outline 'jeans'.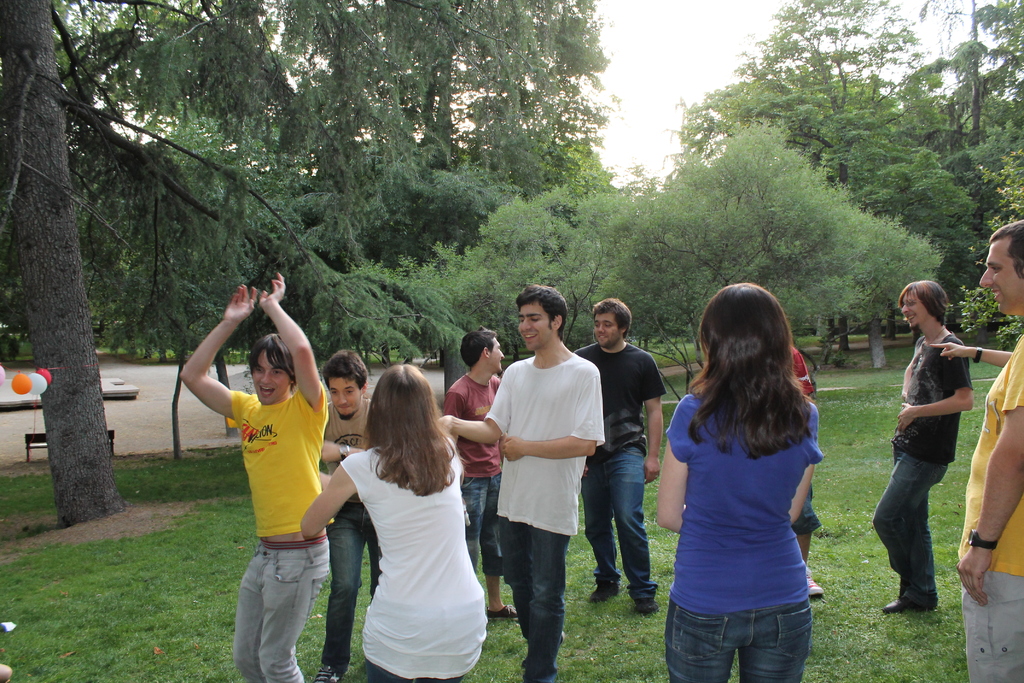
Outline: x1=666, y1=600, x2=812, y2=682.
